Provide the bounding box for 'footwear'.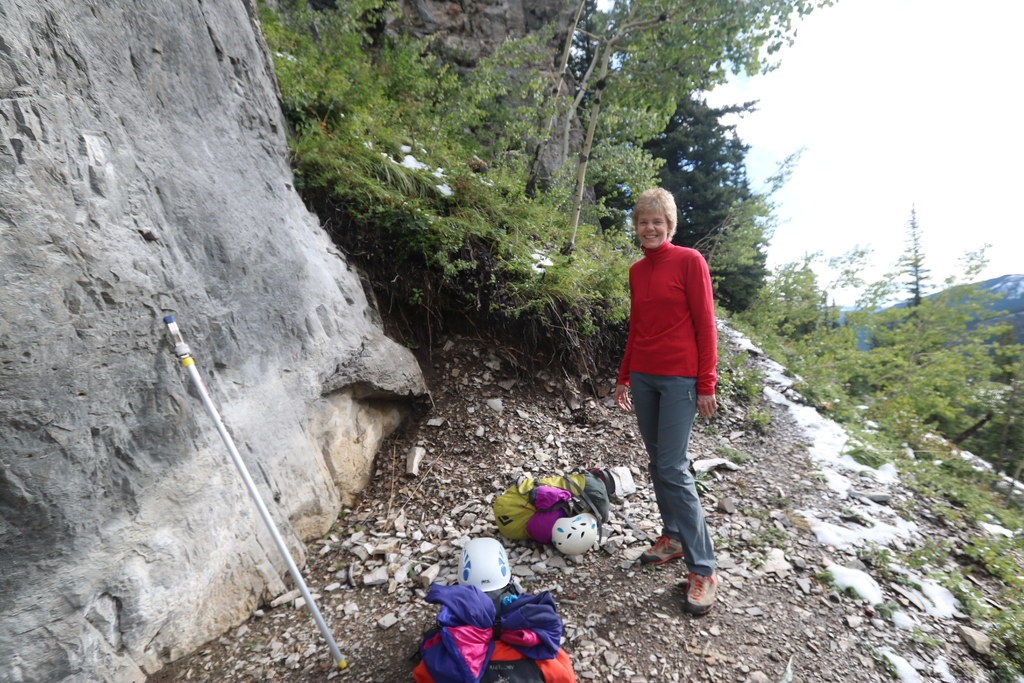
665 554 727 621.
